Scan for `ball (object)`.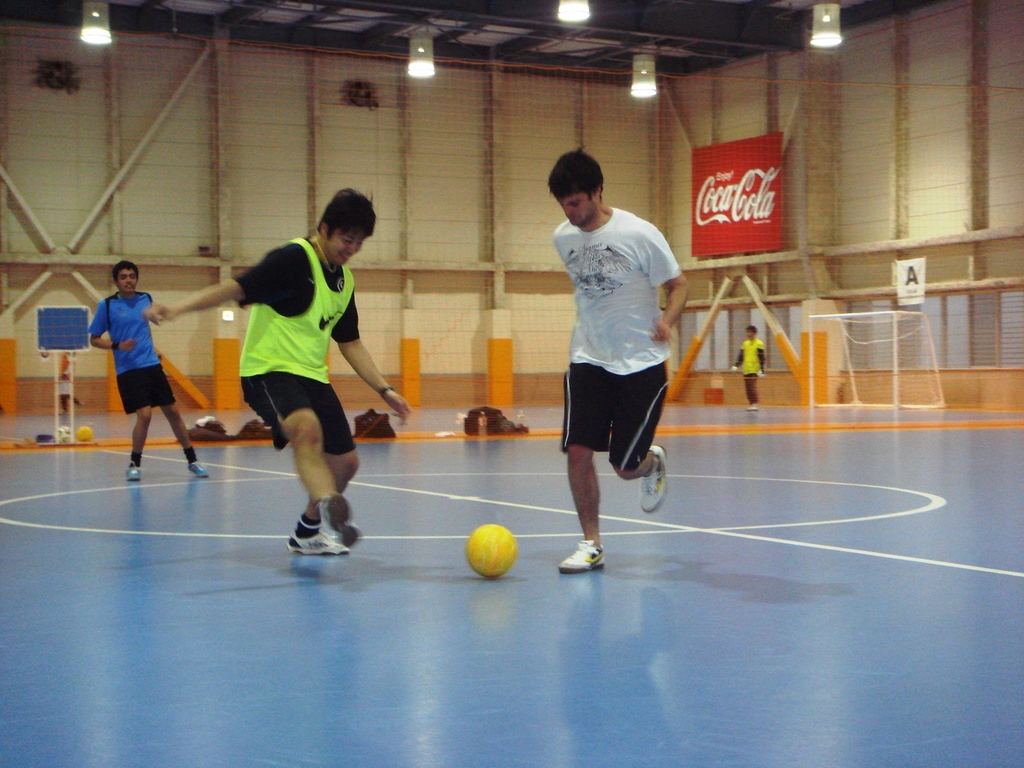
Scan result: 470 525 517 577.
